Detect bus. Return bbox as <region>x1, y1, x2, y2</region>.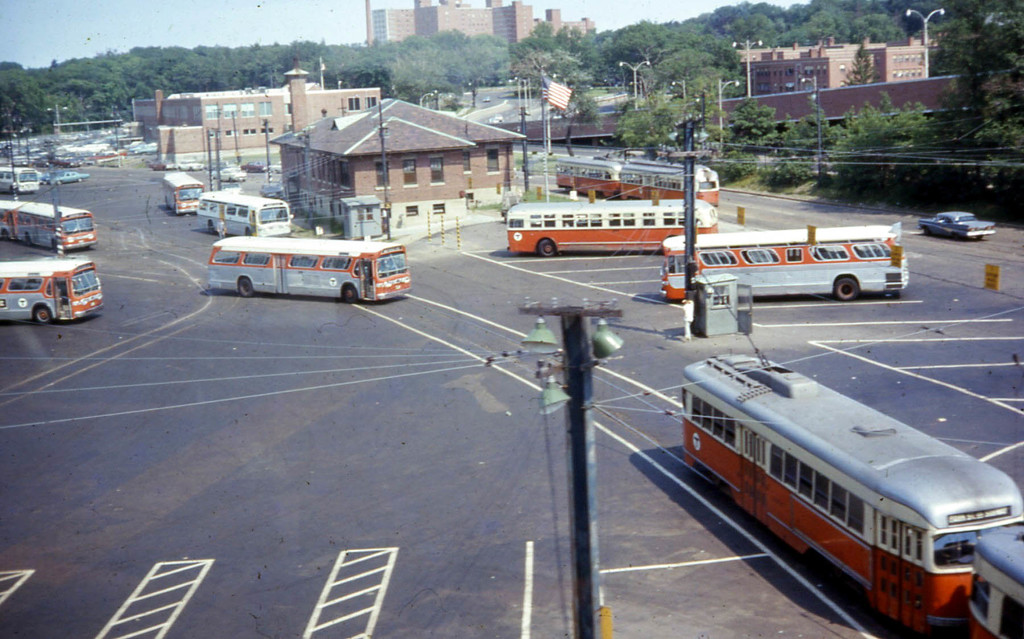
<region>209, 236, 408, 305</region>.
